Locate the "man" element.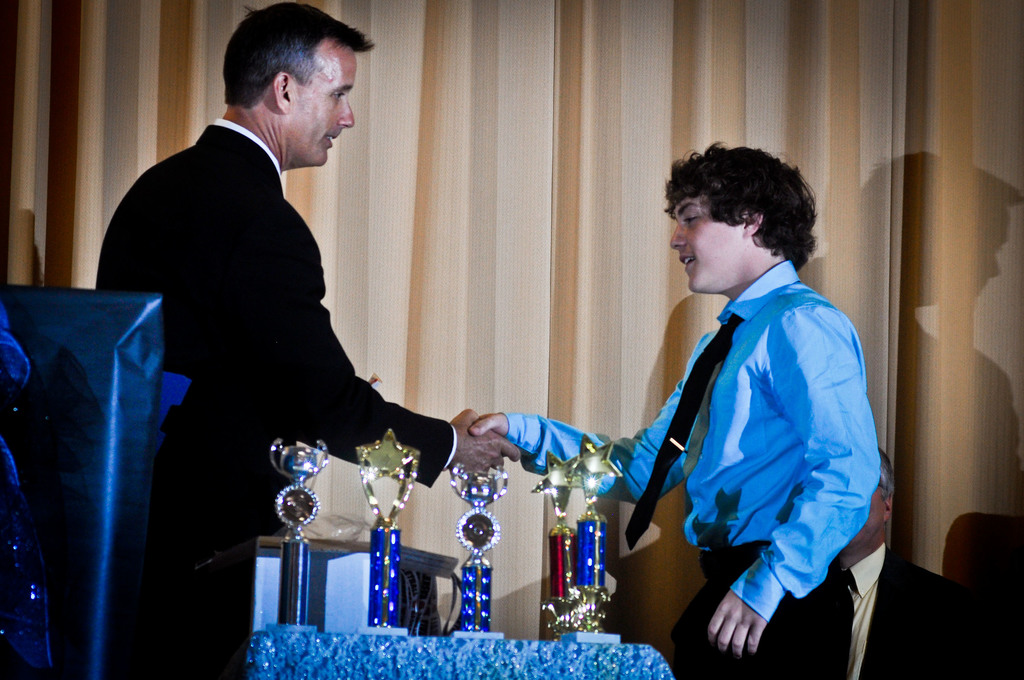
Element bbox: 470:137:885:679.
